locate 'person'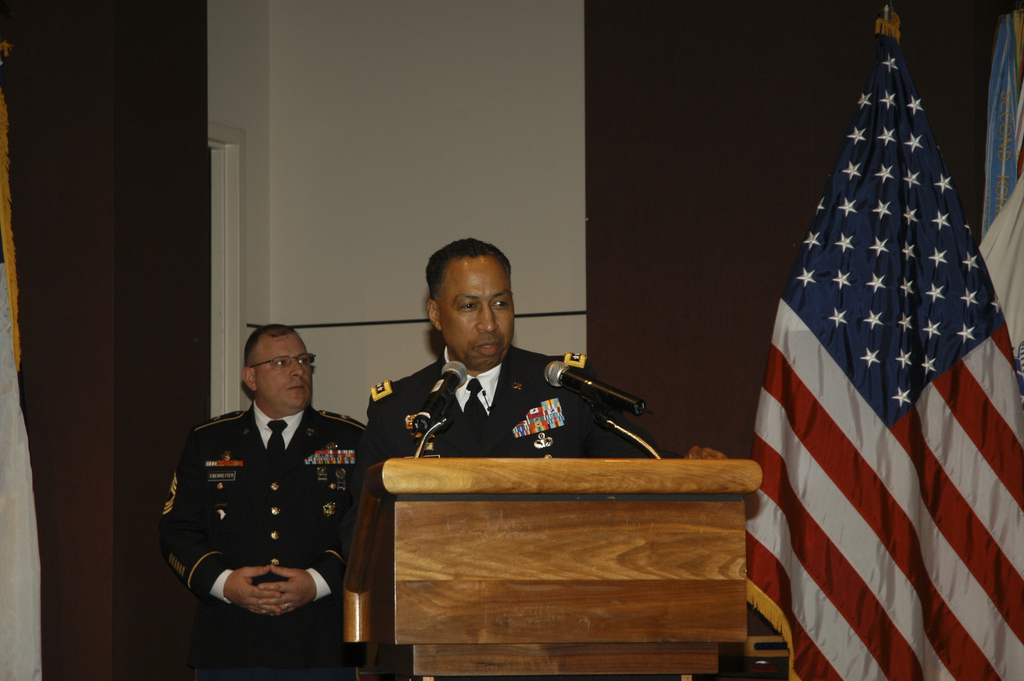
BBox(157, 326, 362, 680)
